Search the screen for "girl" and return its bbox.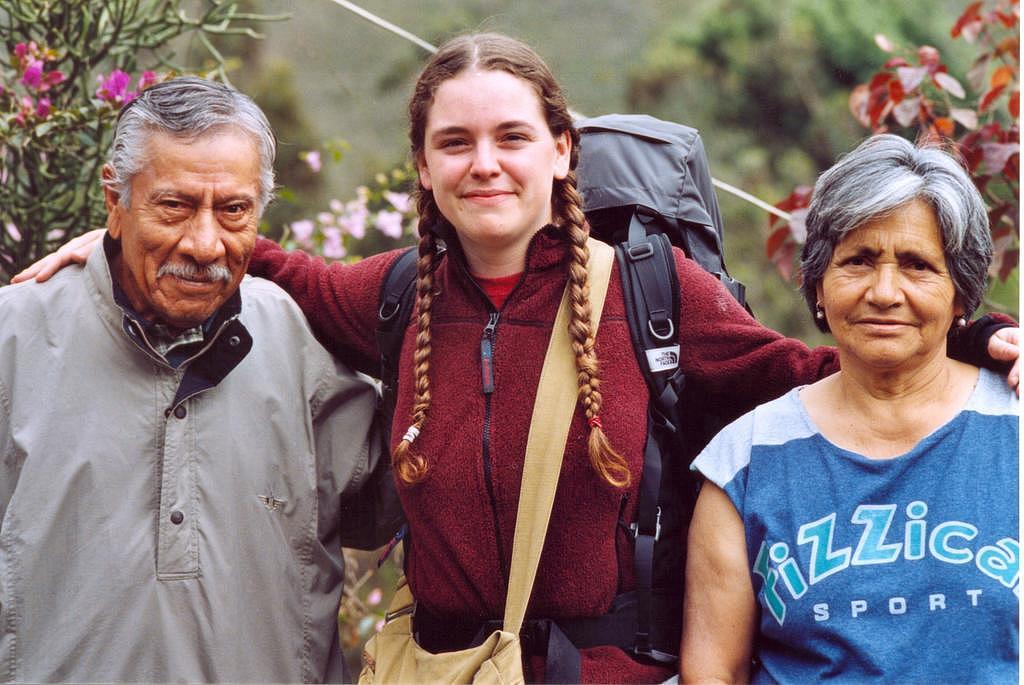
Found: x1=6, y1=12, x2=1023, y2=684.
